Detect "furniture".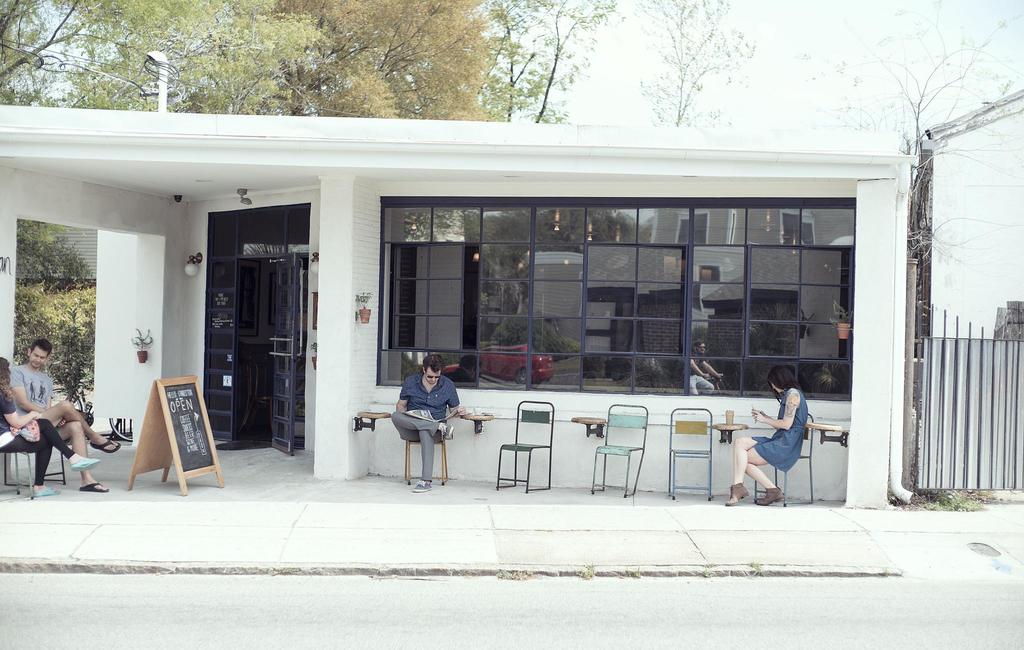
Detected at select_region(1, 453, 34, 498).
